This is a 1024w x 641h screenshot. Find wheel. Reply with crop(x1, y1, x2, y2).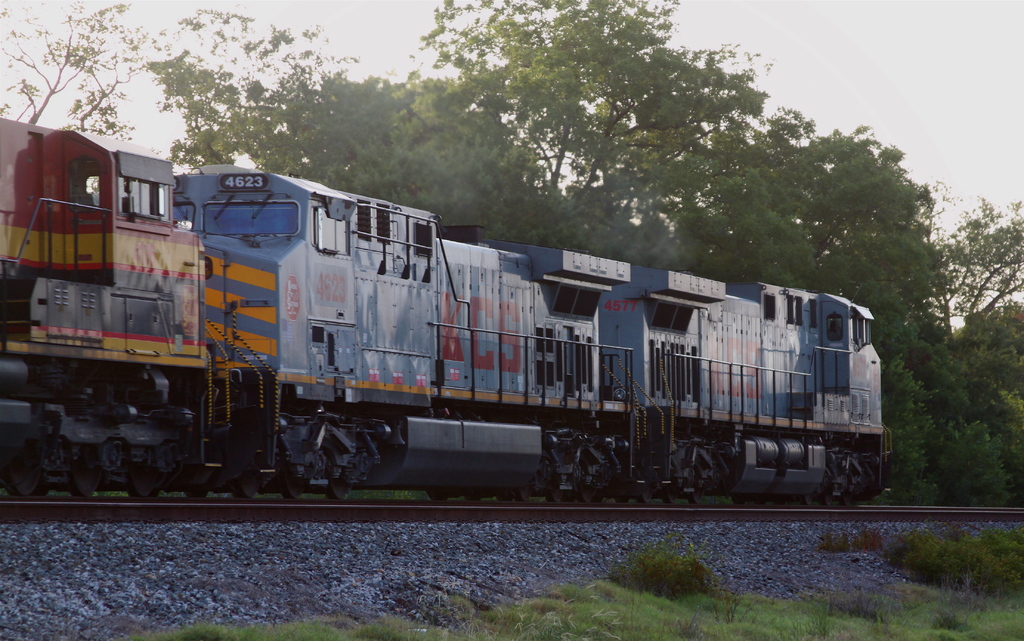
crop(841, 495, 854, 508).
